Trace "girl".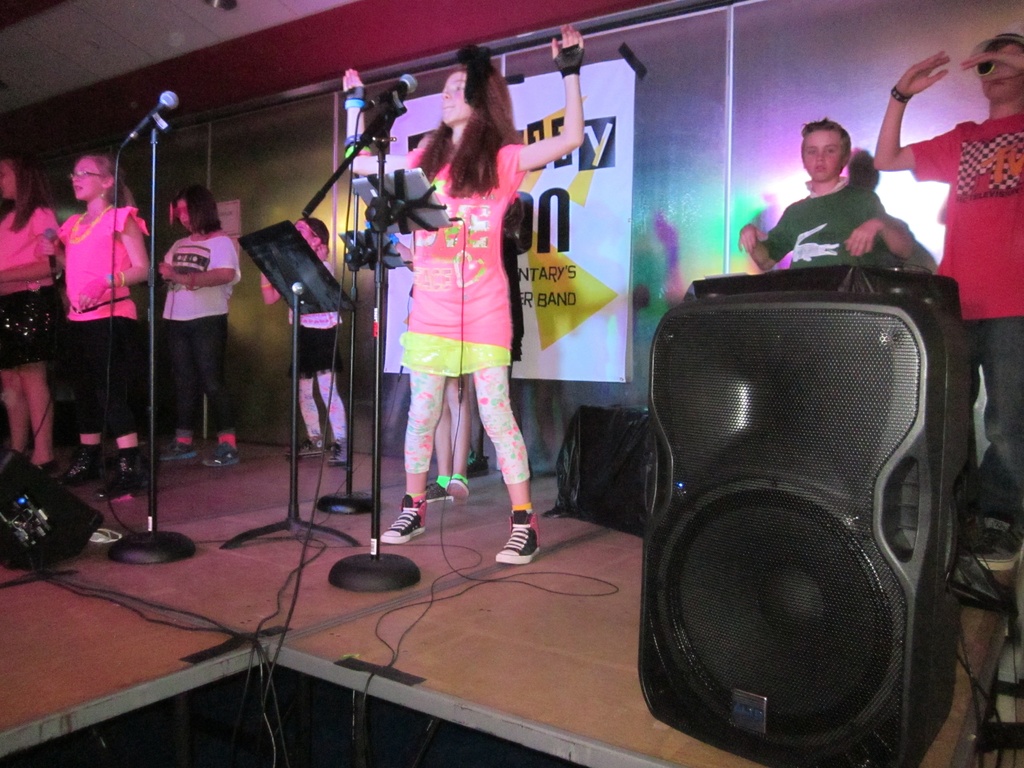
Traced to <box>3,158,64,477</box>.
